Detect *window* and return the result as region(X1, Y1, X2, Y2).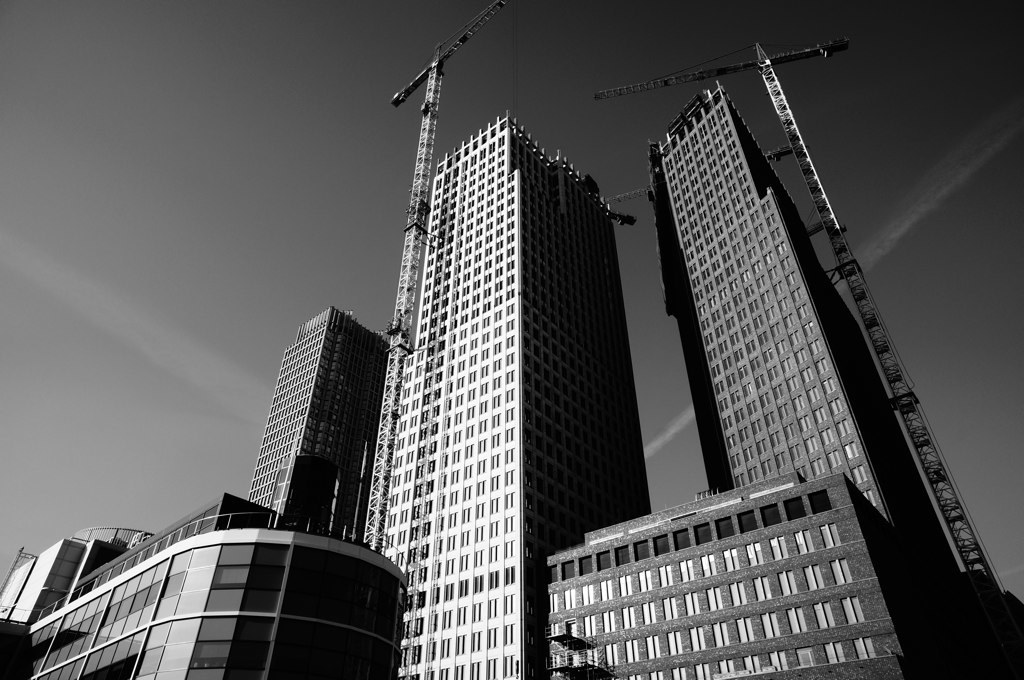
region(776, 567, 796, 595).
